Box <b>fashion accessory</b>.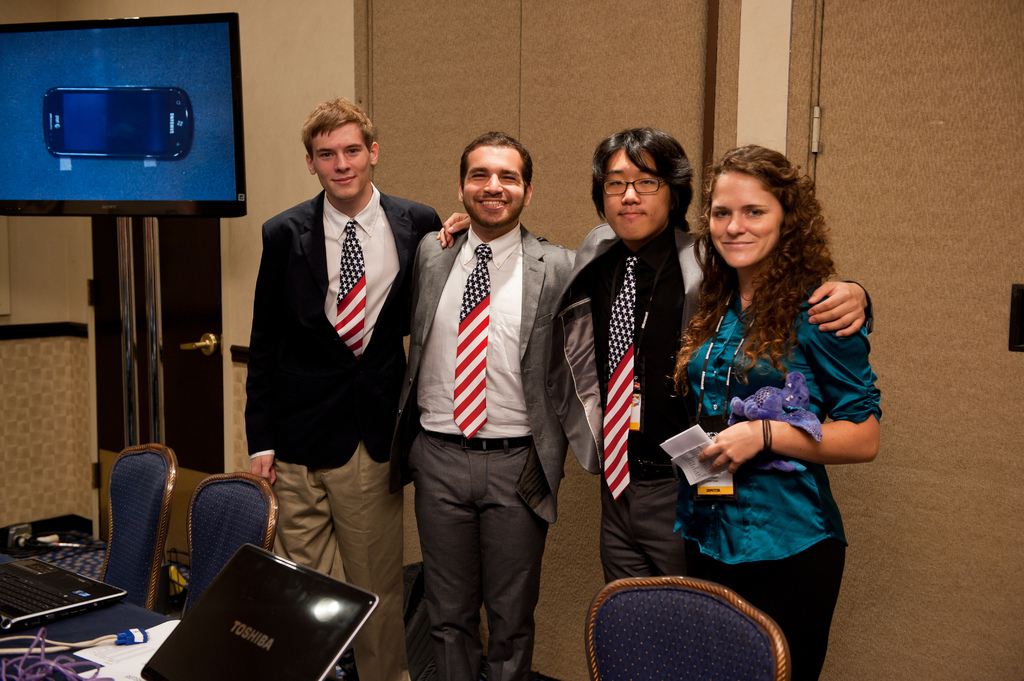
{"x1": 455, "y1": 241, "x2": 489, "y2": 439}.
